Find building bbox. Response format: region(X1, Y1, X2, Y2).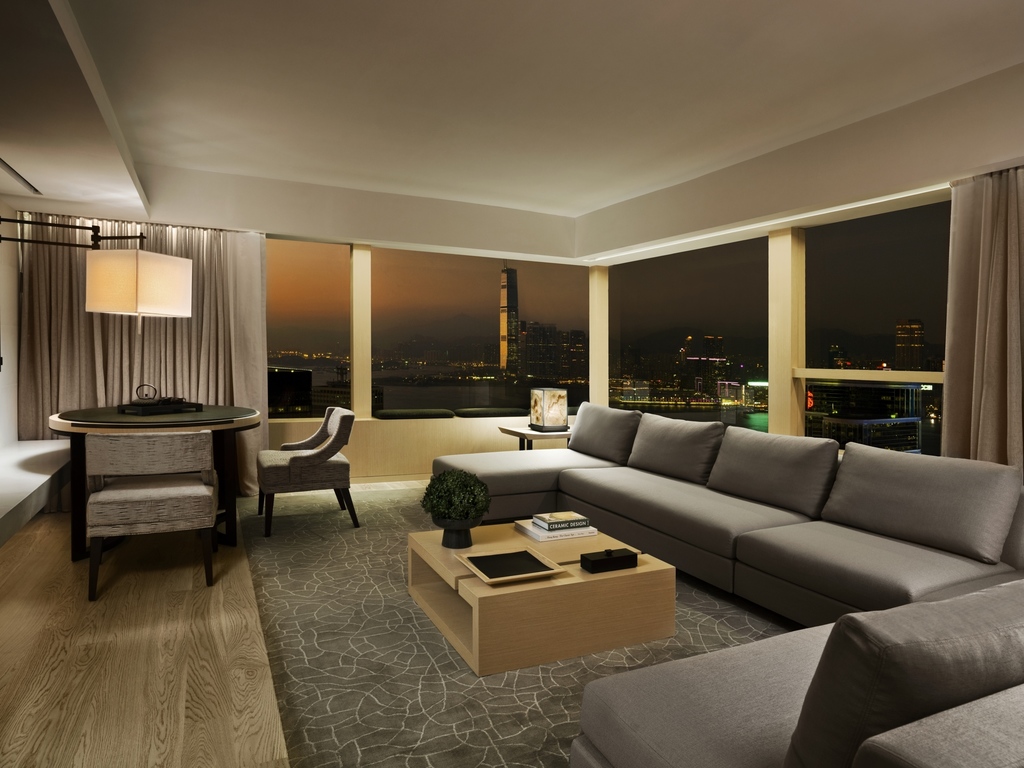
region(0, 0, 1023, 767).
